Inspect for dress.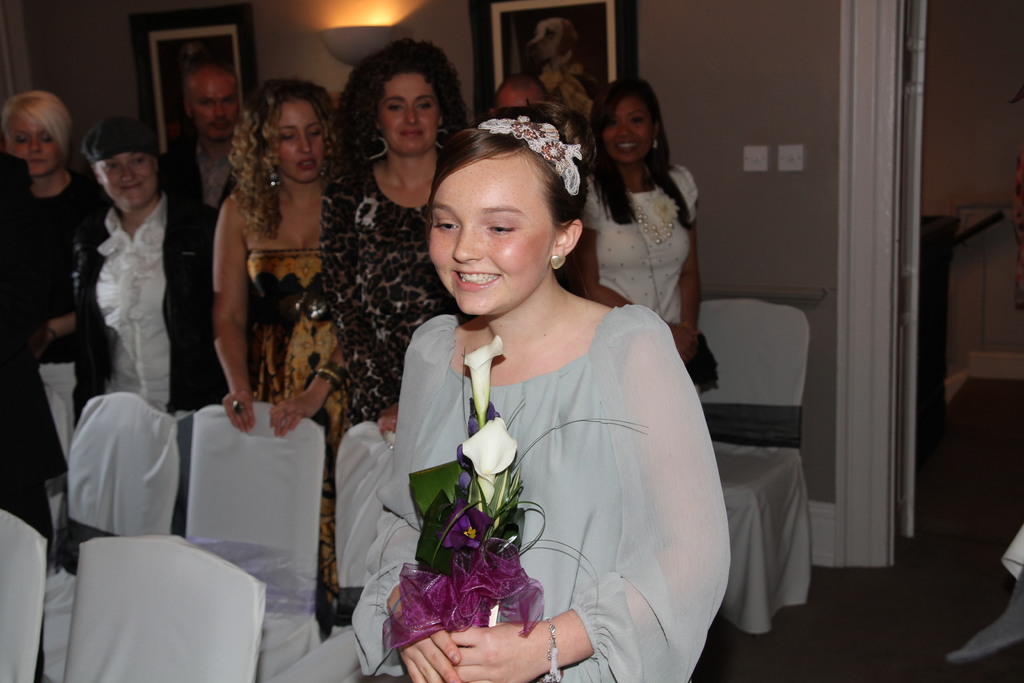
Inspection: detection(351, 303, 729, 682).
